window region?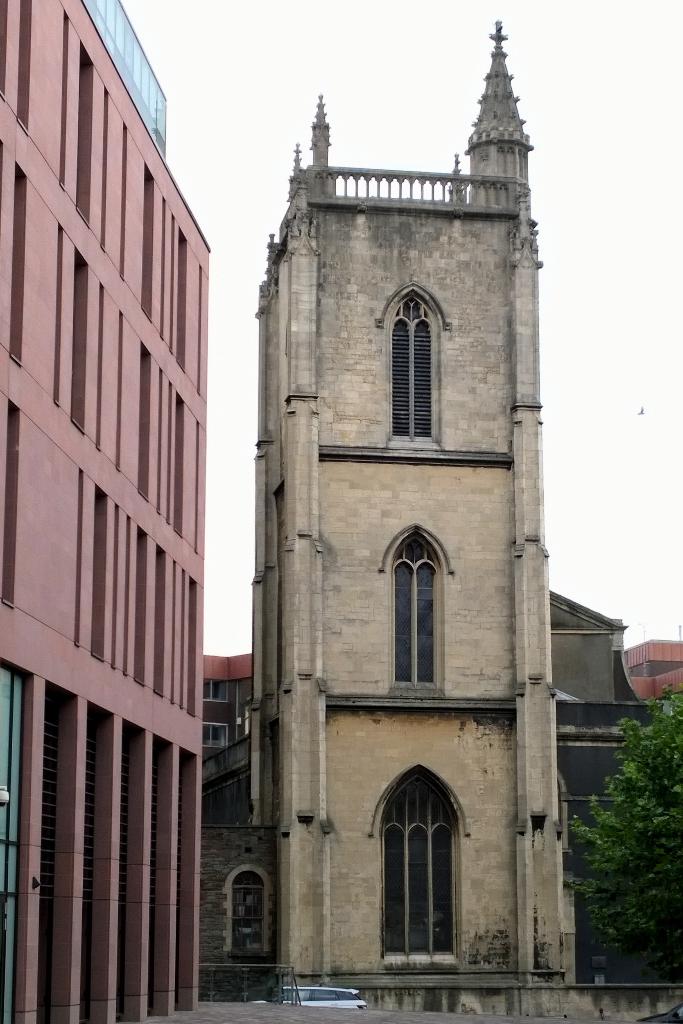
[389, 278, 452, 454]
